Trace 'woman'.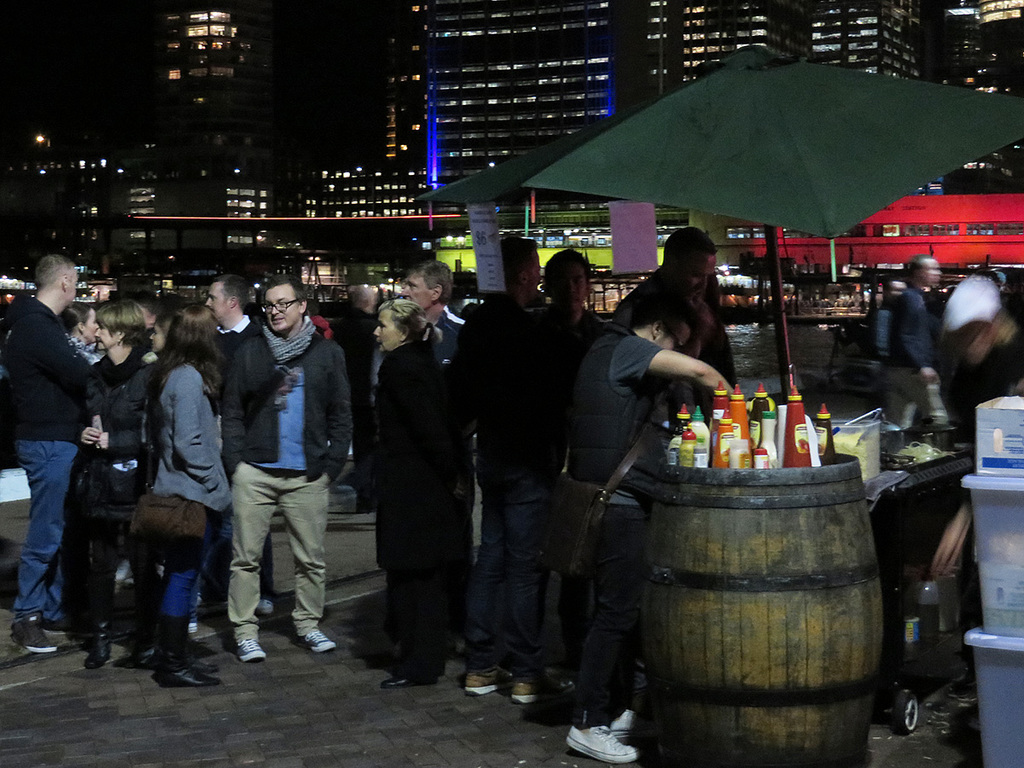
Traced to Rect(60, 302, 104, 358).
